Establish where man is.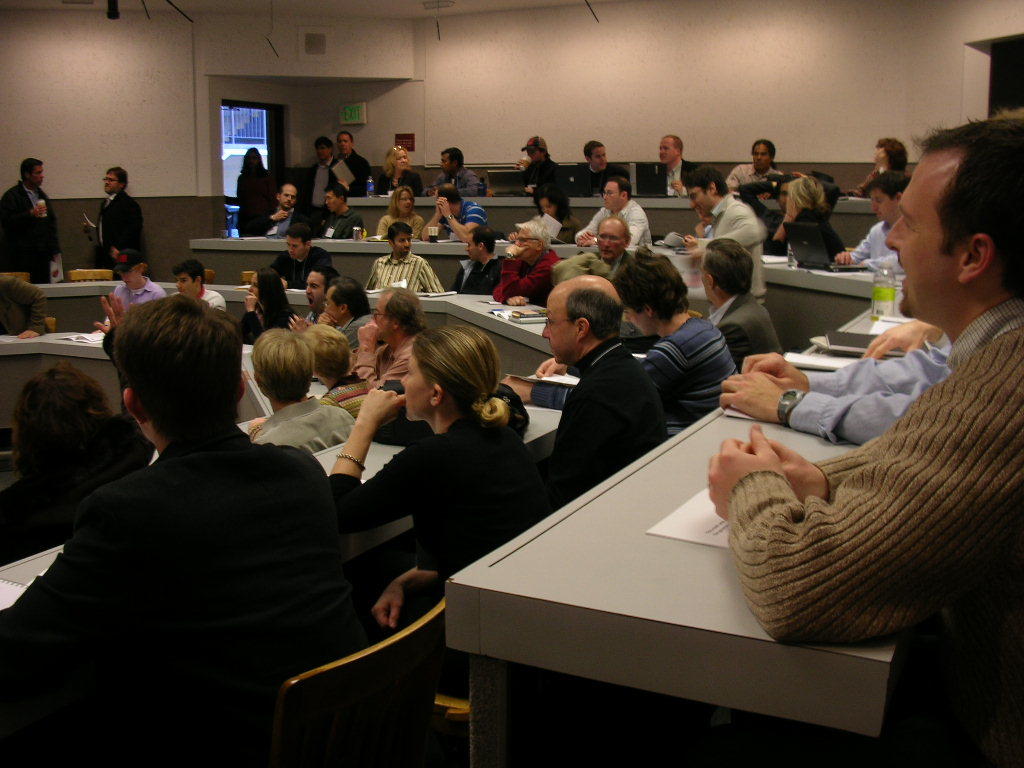
Established at 278,276,375,360.
